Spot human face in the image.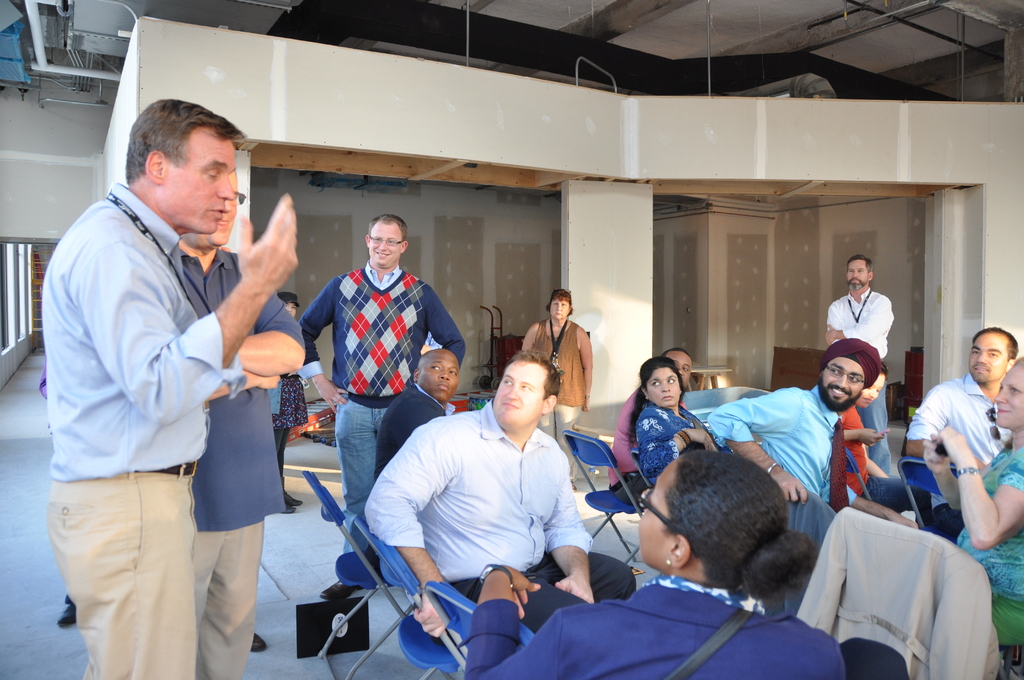
human face found at box=[195, 181, 239, 245].
